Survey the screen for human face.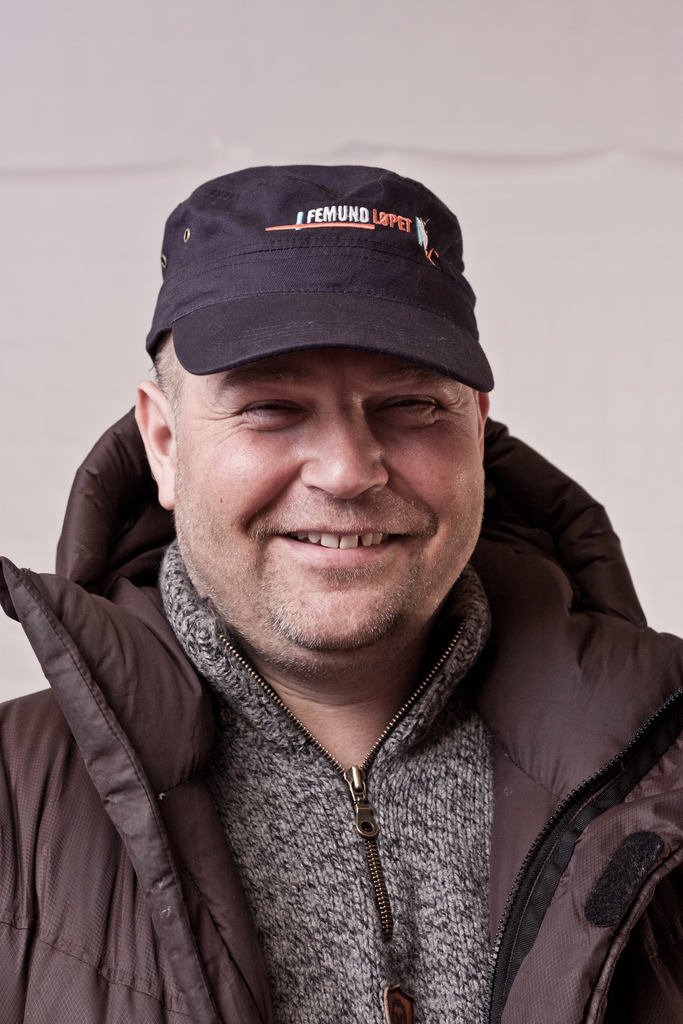
Survey found: box=[174, 337, 485, 650].
